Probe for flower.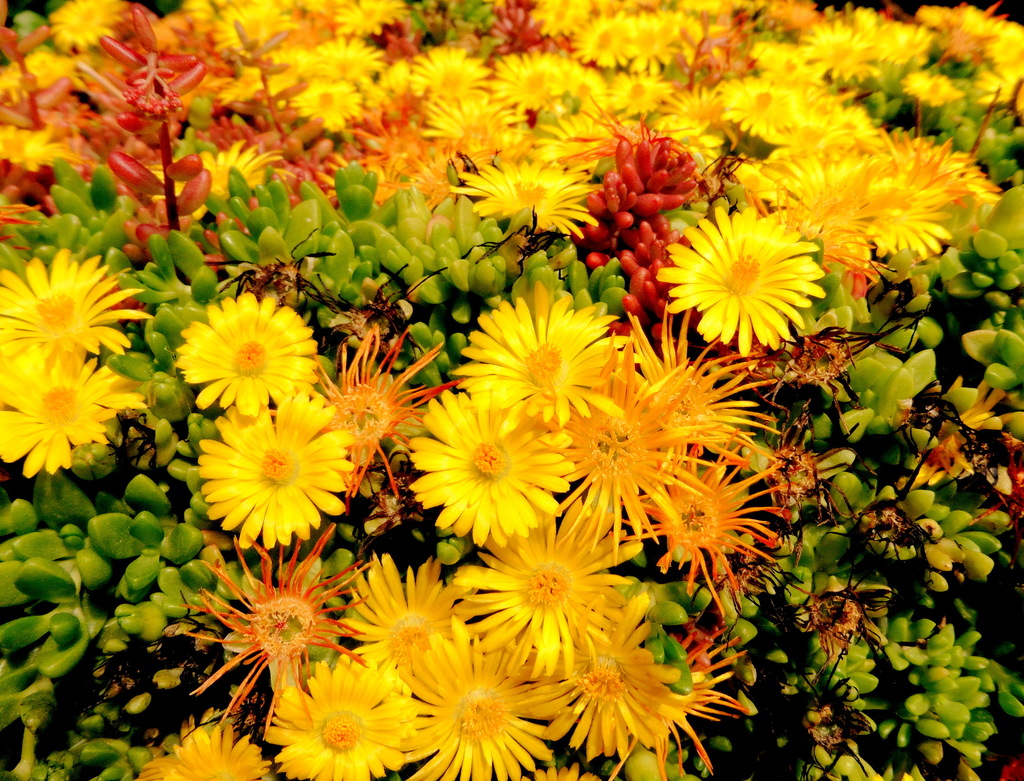
Probe result: {"x1": 415, "y1": 391, "x2": 571, "y2": 549}.
